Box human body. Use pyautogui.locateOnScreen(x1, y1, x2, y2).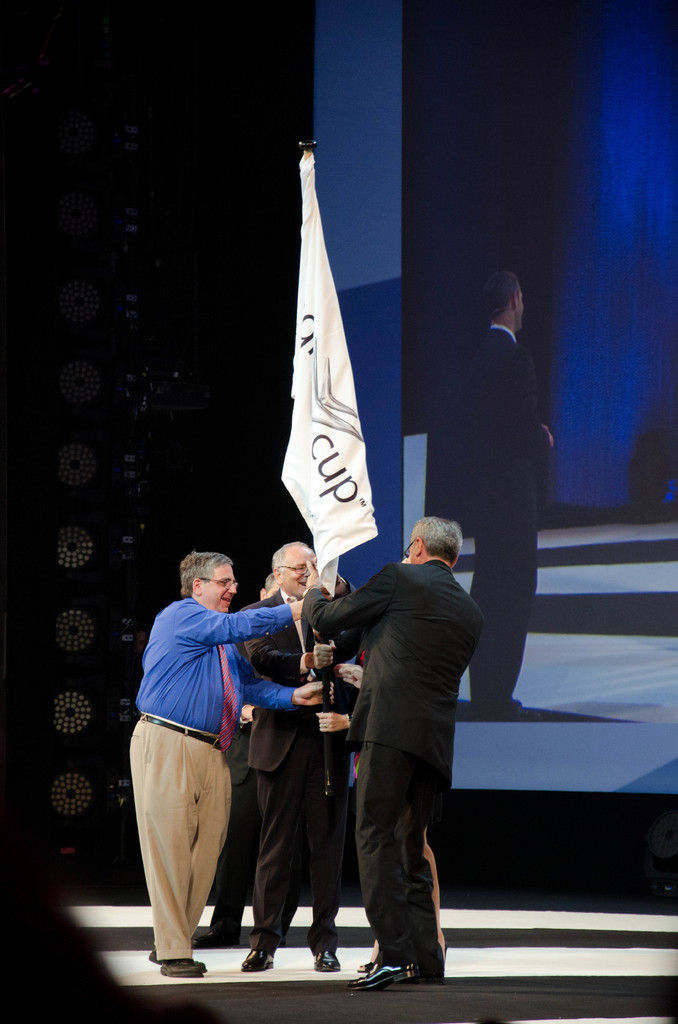
pyautogui.locateOnScreen(311, 502, 472, 985).
